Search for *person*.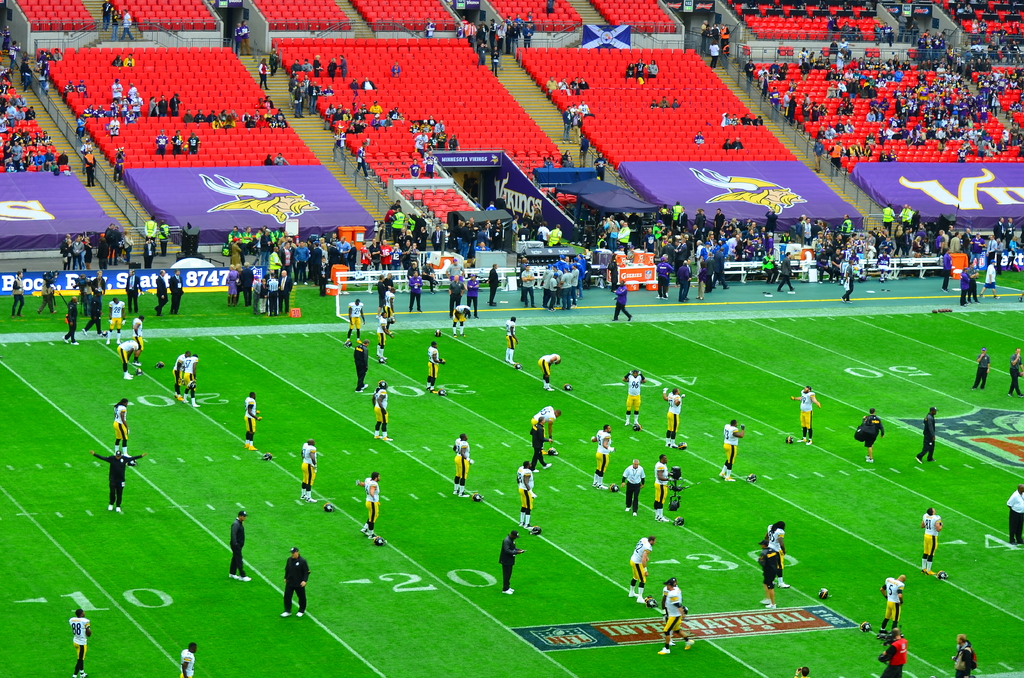
Found at bbox=[234, 21, 246, 58].
